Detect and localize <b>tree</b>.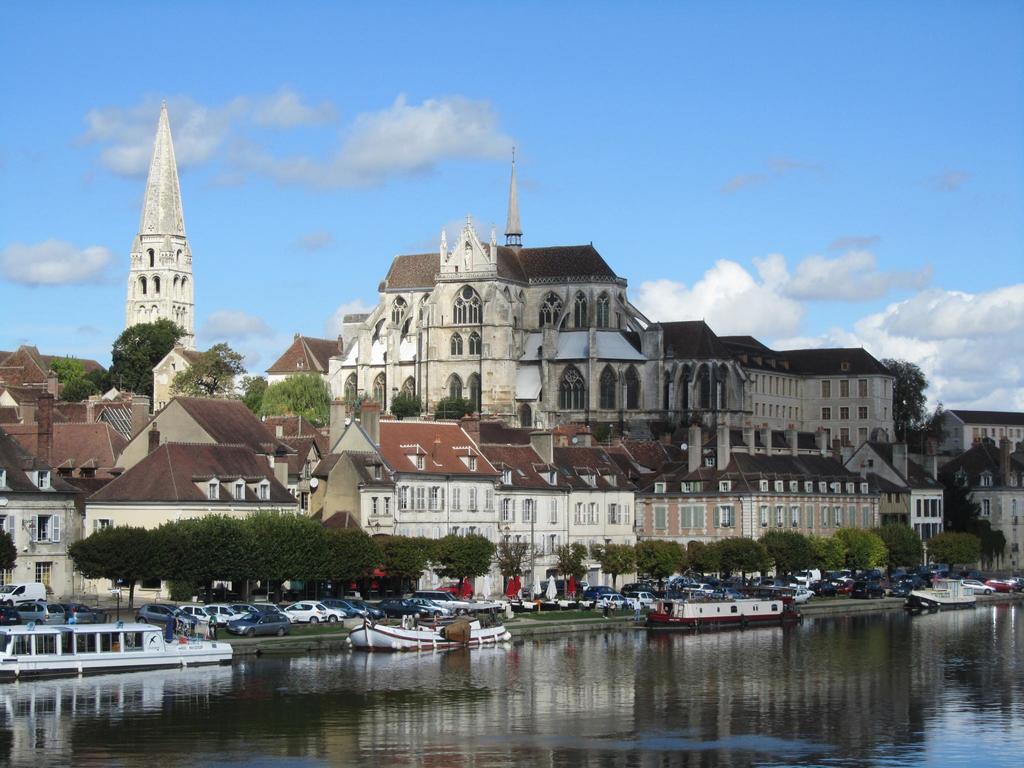
Localized at {"x1": 878, "y1": 518, "x2": 924, "y2": 575}.
